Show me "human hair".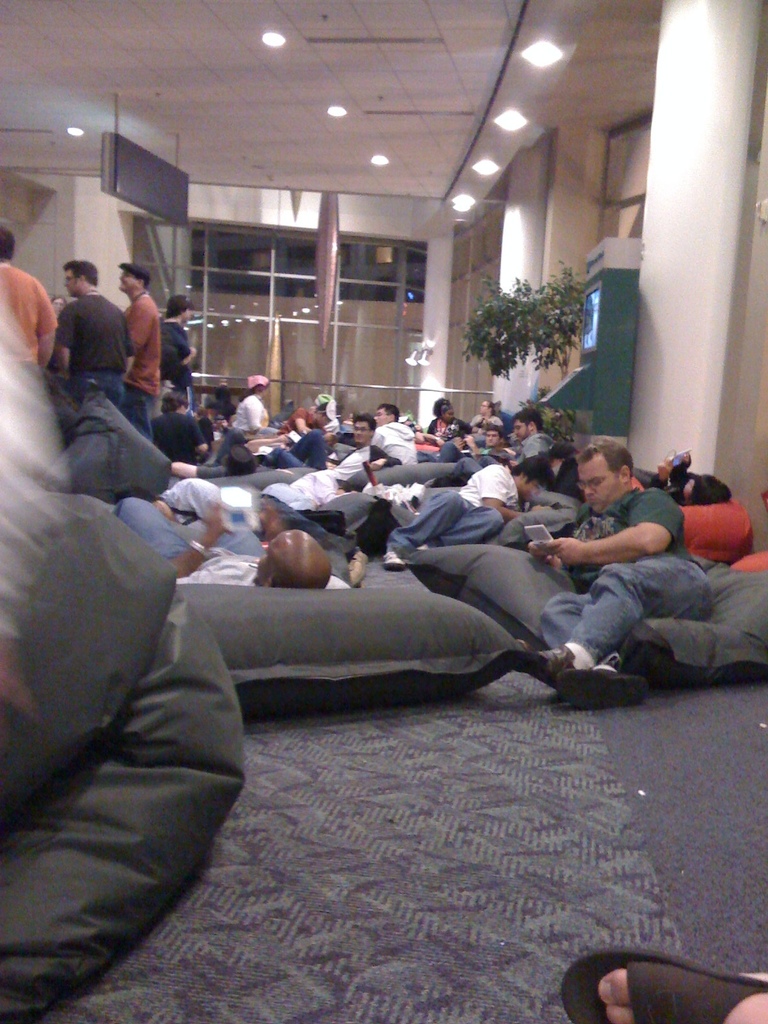
"human hair" is here: bbox(515, 406, 543, 424).
